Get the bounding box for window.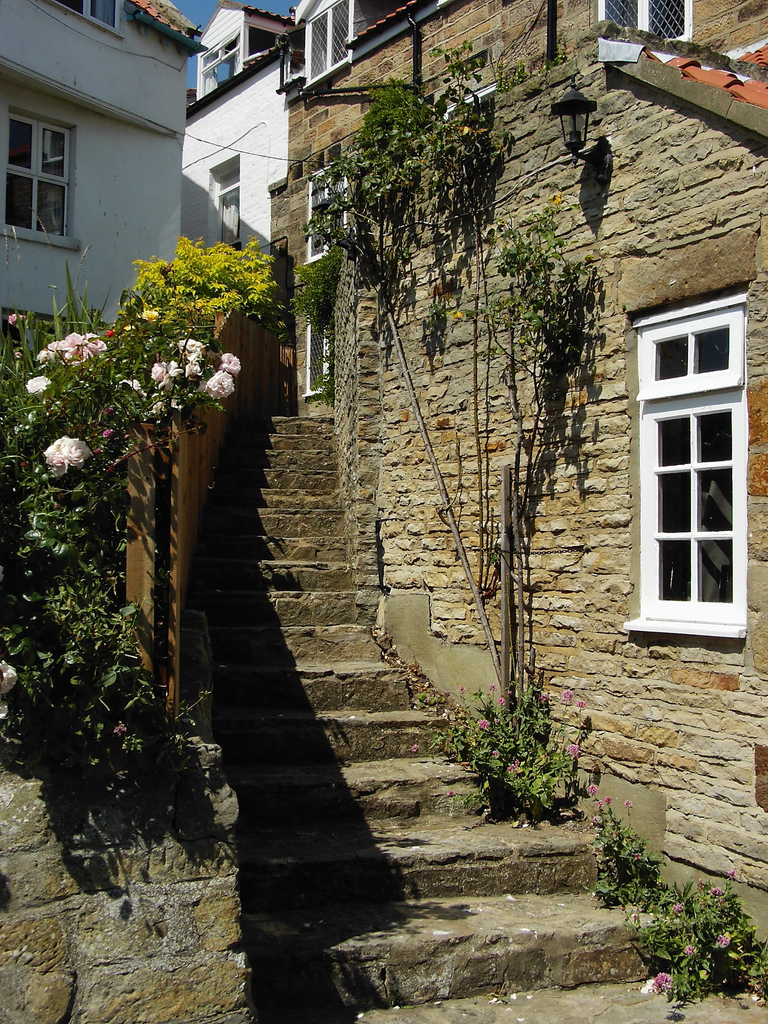
x1=38 y1=0 x2=126 y2=34.
